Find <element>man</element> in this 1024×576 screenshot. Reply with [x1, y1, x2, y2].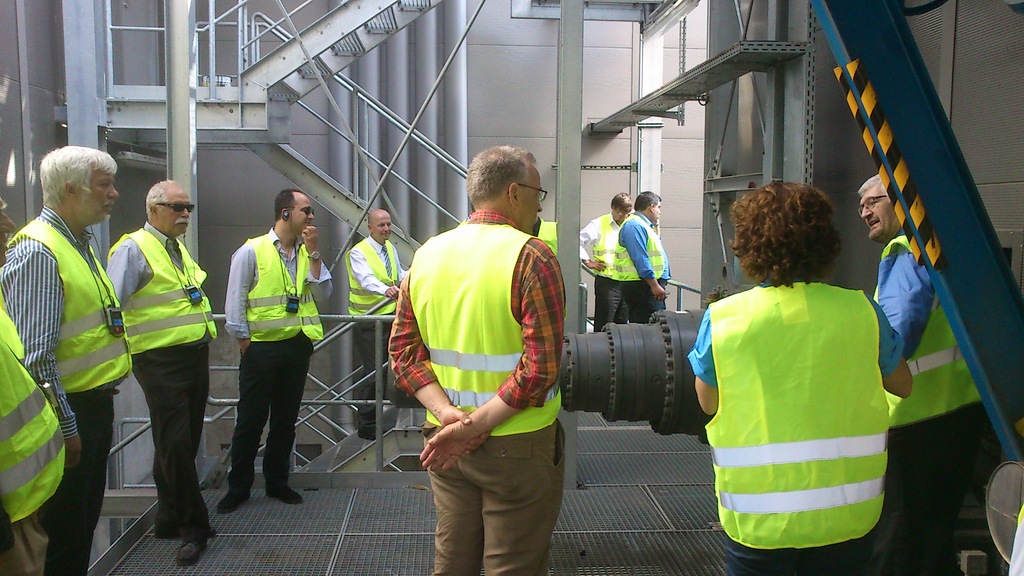
[387, 136, 579, 575].
